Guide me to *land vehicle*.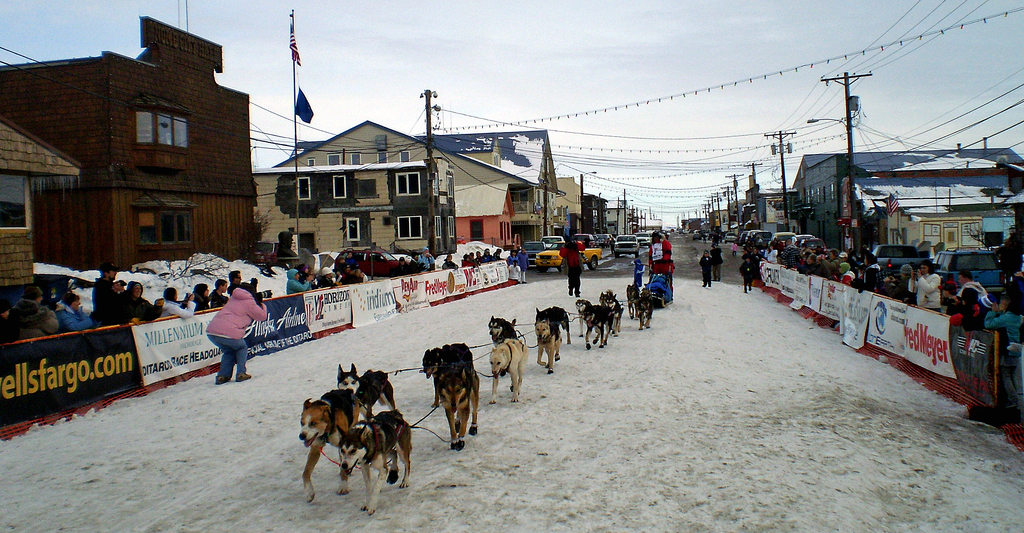
Guidance: 572:233:592:249.
